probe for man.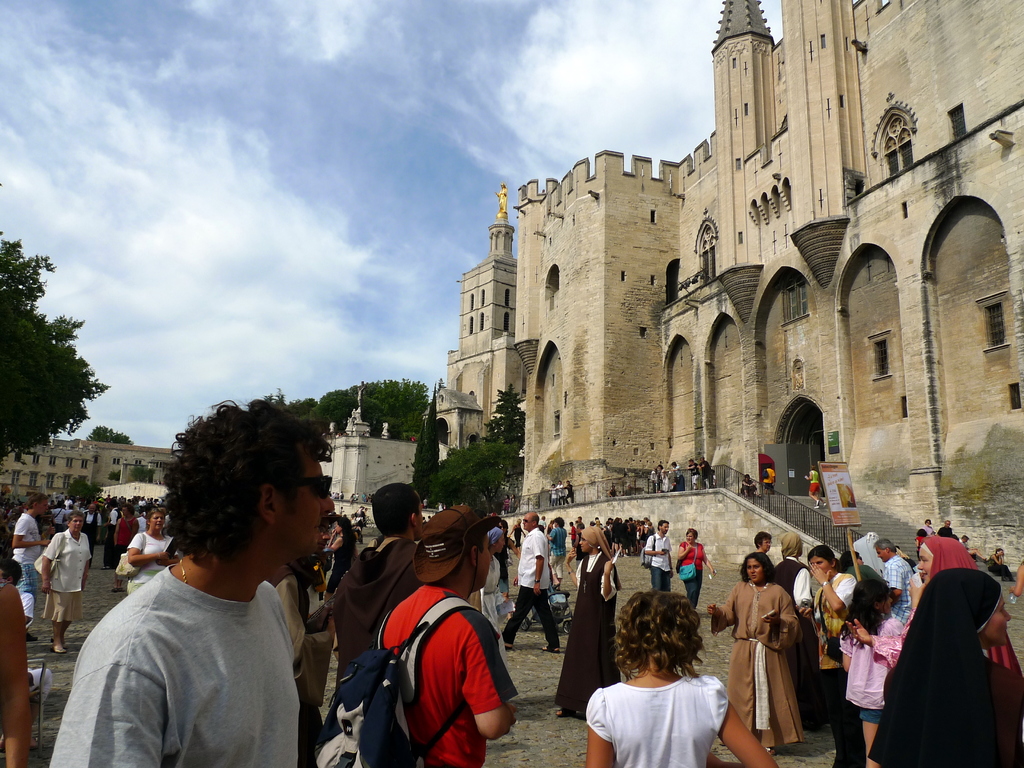
Probe result: [959,535,988,564].
